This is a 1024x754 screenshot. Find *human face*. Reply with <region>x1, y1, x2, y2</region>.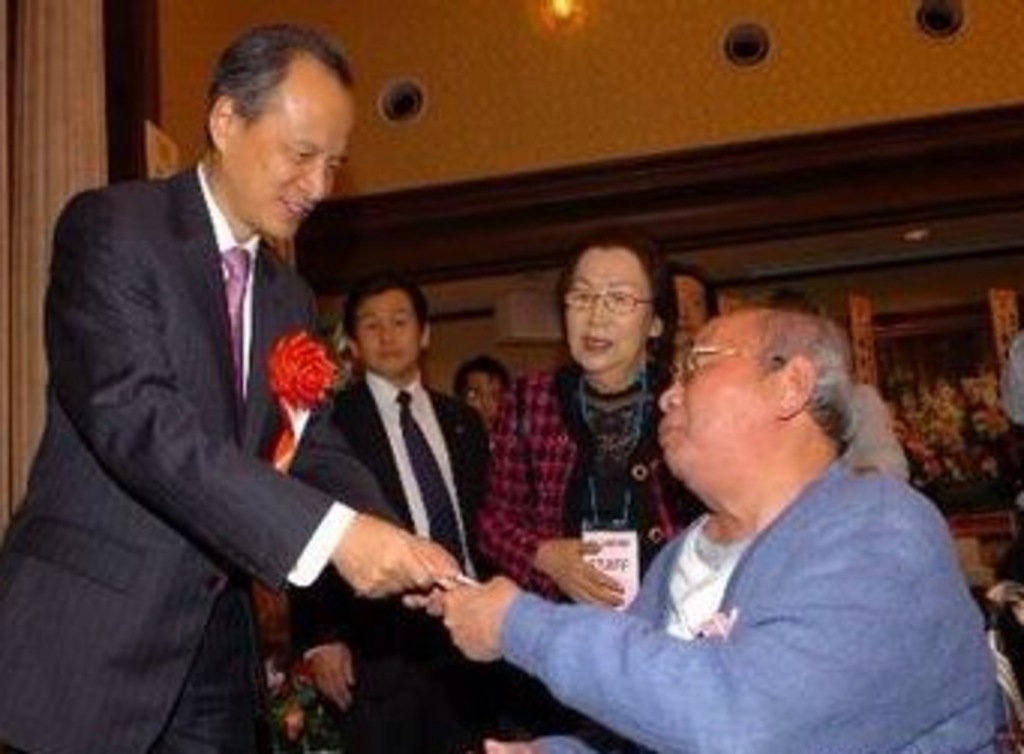
<region>565, 246, 658, 369</region>.
